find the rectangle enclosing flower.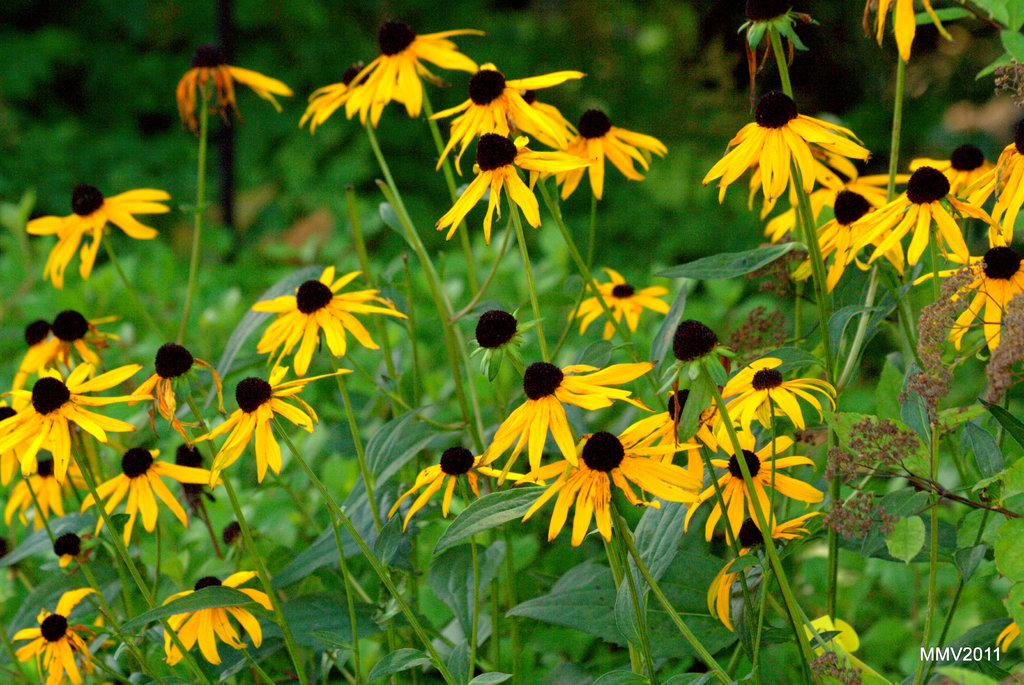
(960,124,1023,240).
